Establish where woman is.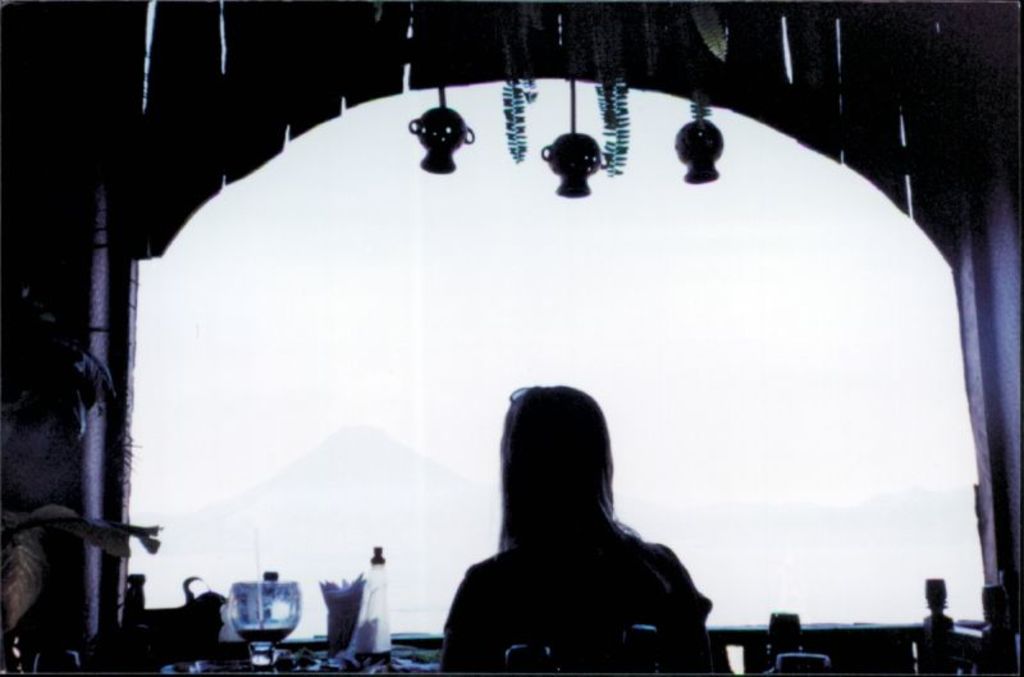
Established at region(416, 372, 724, 673).
